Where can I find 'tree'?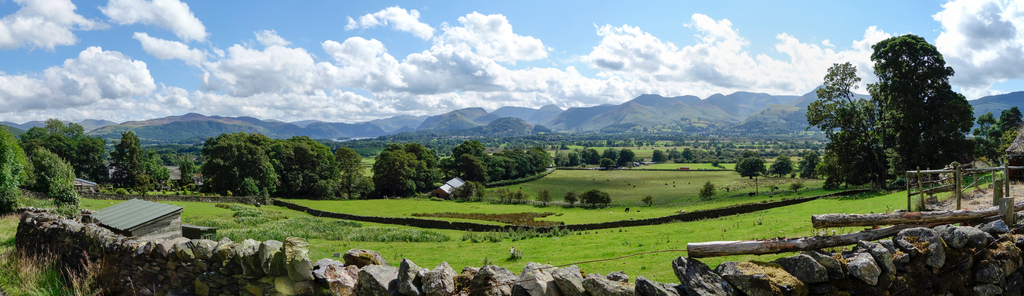
You can find it at [140,152,168,185].
